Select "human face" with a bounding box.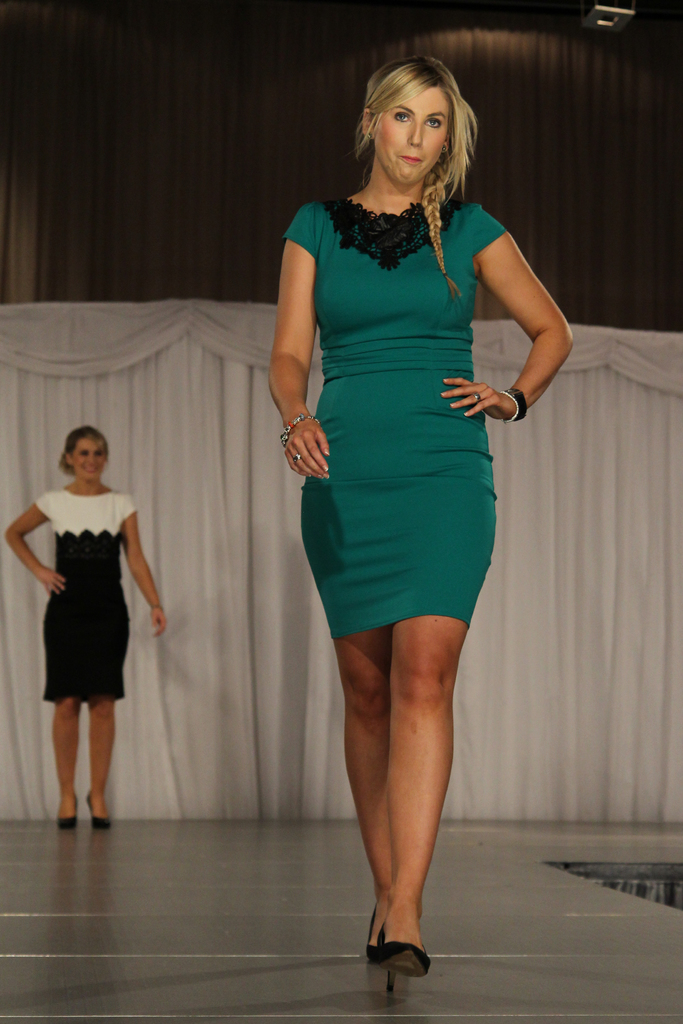
x1=72 y1=436 x2=107 y2=484.
